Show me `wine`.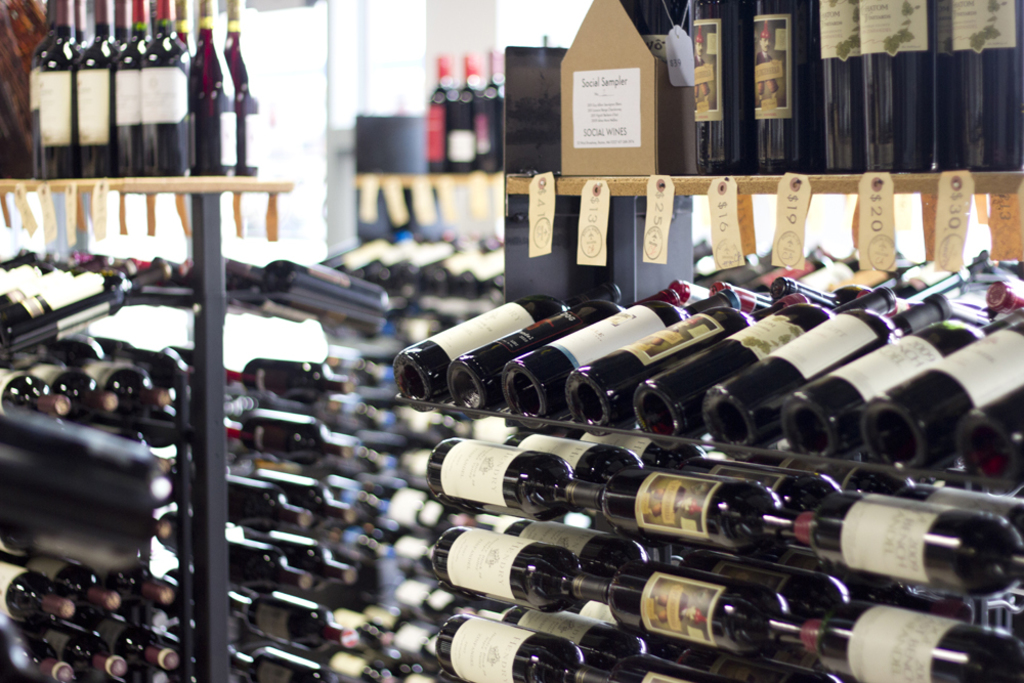
`wine` is here: Rect(444, 291, 681, 416).
